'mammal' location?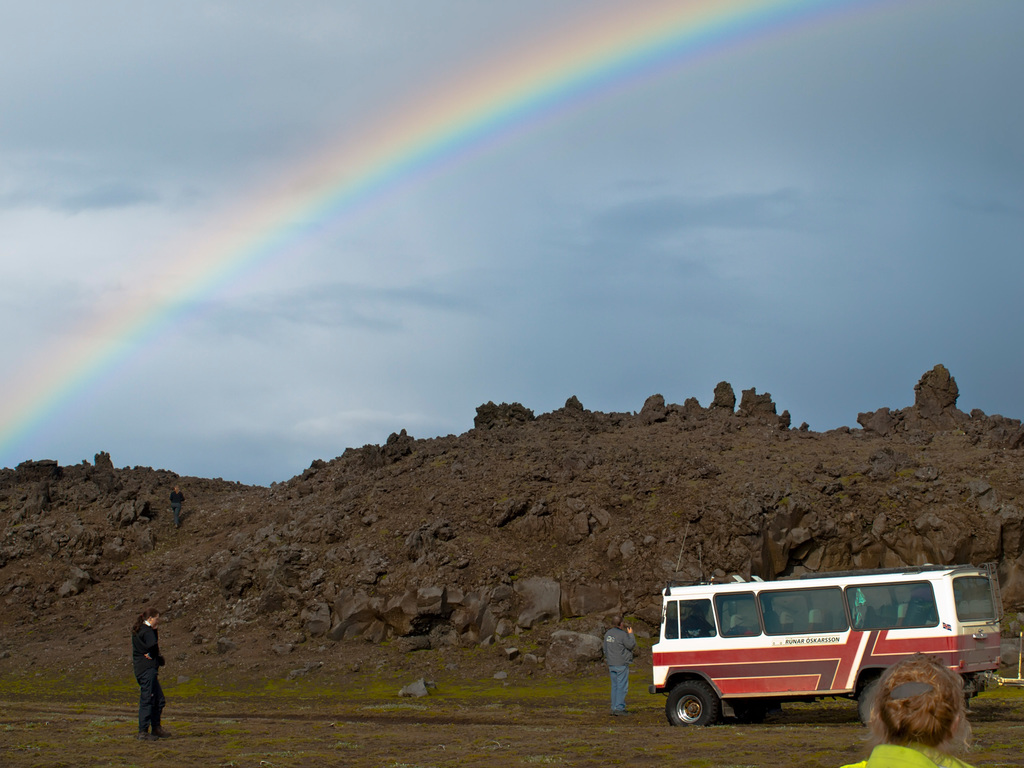
detection(603, 614, 635, 712)
